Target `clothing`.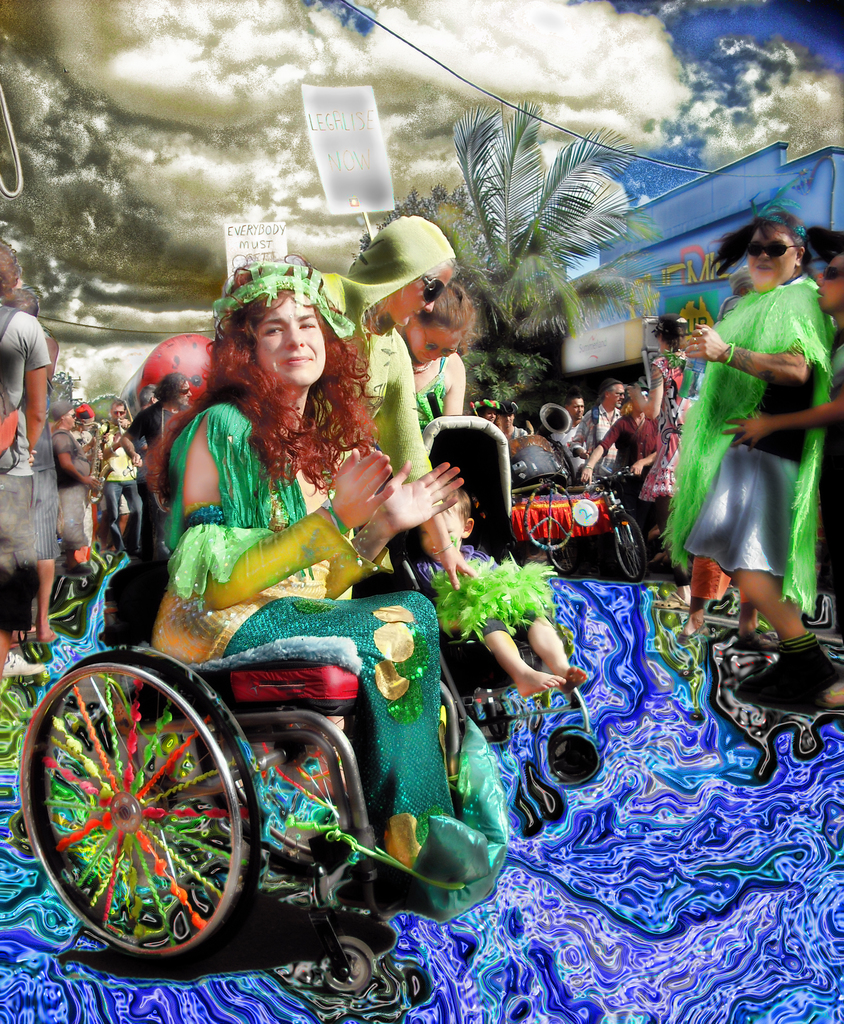
Target region: {"x1": 0, "y1": 300, "x2": 53, "y2": 524}.
